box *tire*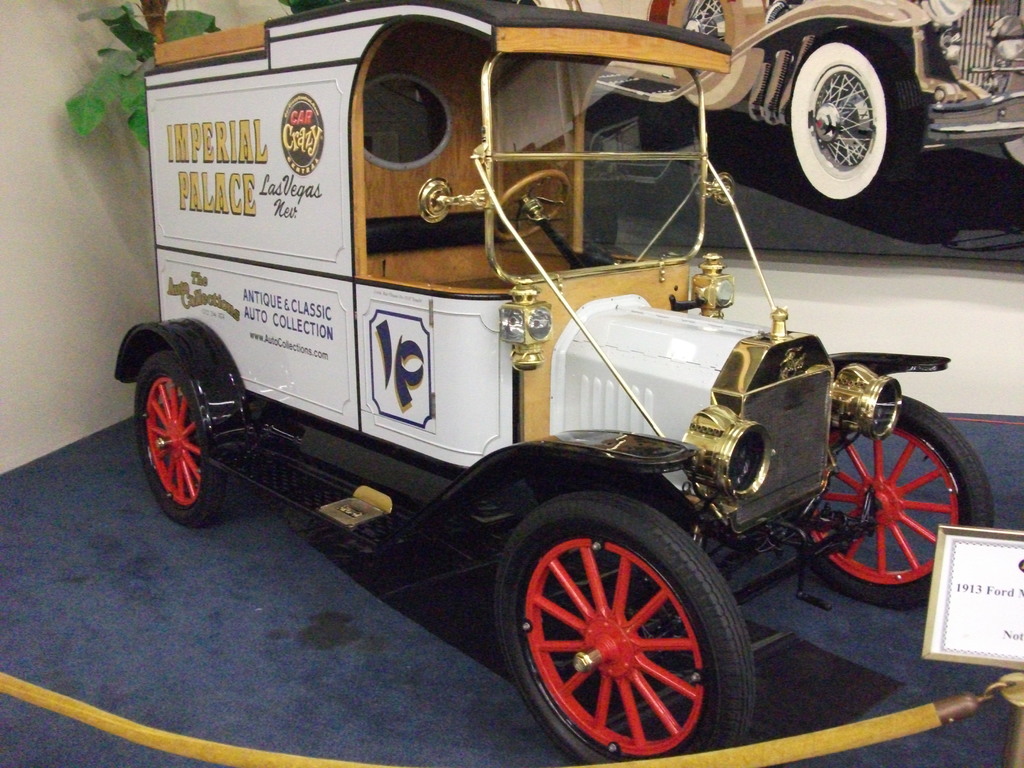
bbox=(781, 28, 929, 205)
